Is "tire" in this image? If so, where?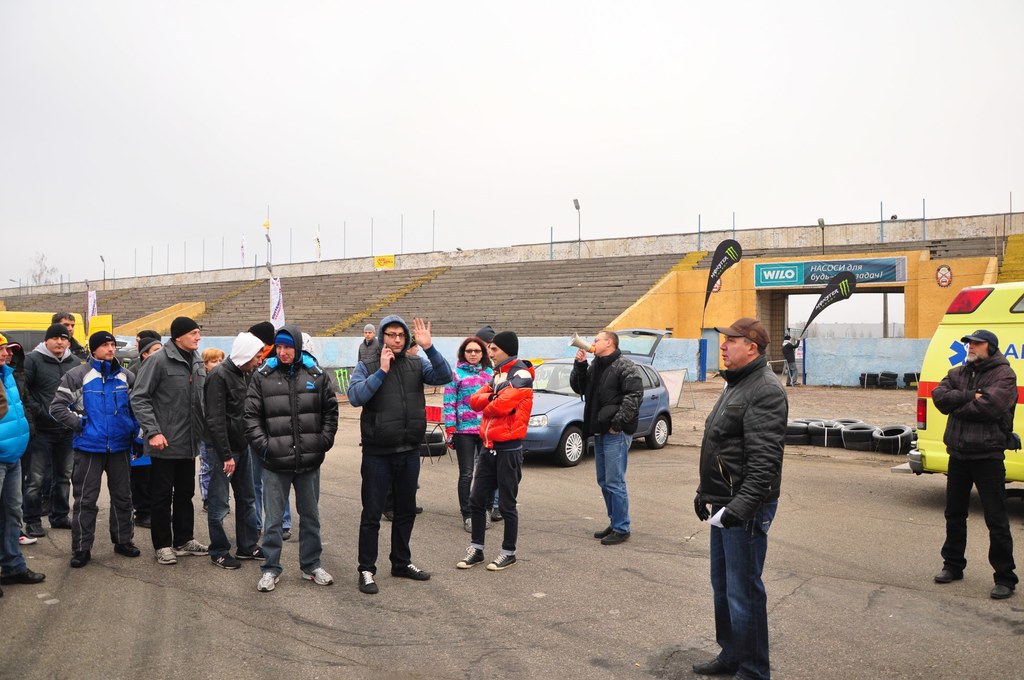
Yes, at bbox(559, 430, 584, 465).
